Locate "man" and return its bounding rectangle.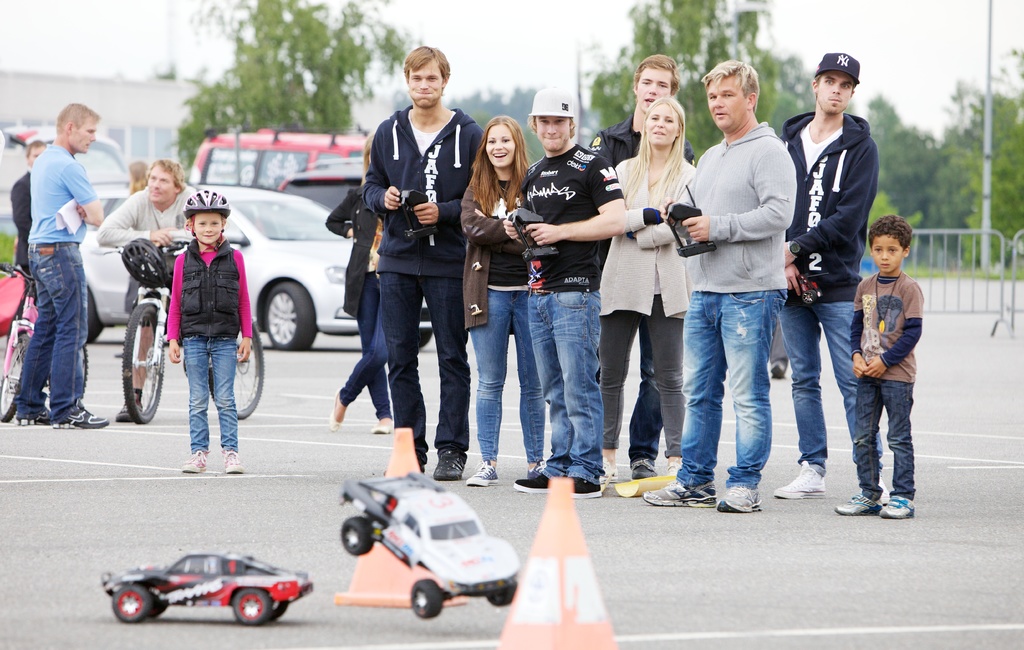
bbox=(9, 140, 47, 322).
